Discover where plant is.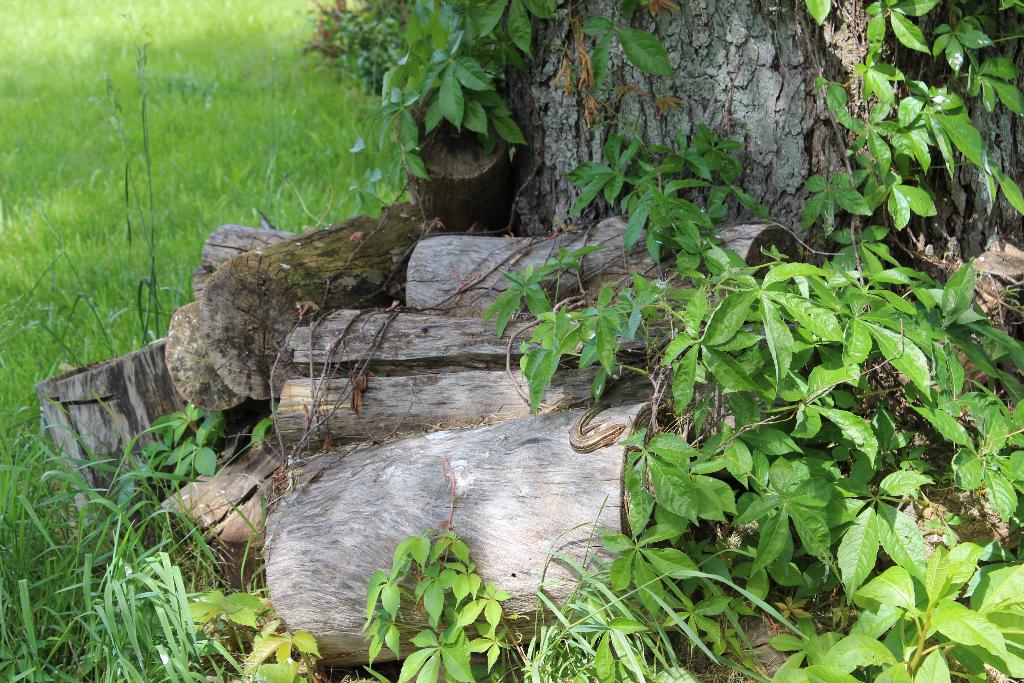
Discovered at 463/238/1023/682.
